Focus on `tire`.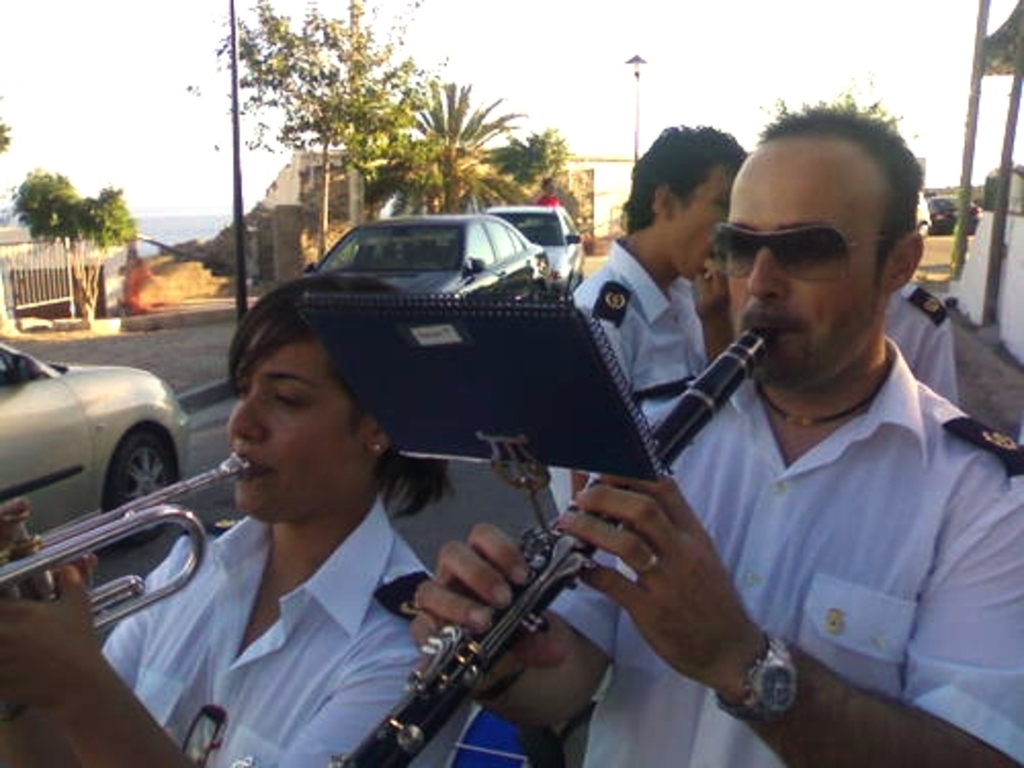
Focused at BBox(100, 426, 172, 535).
